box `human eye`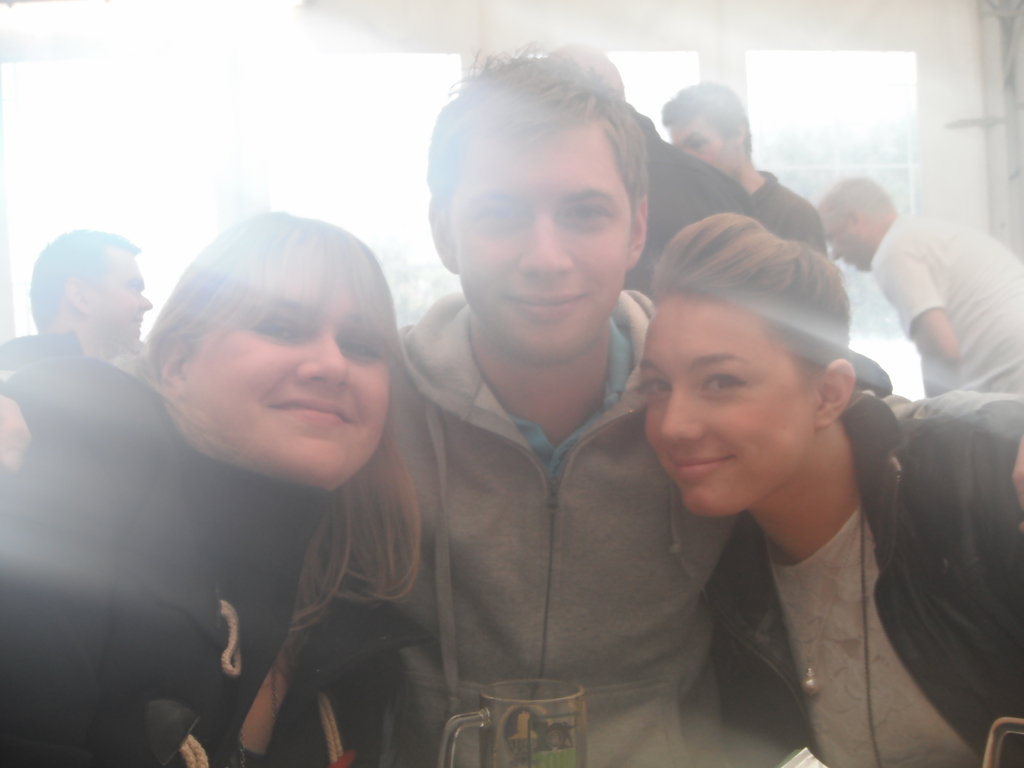
{"x1": 341, "y1": 333, "x2": 387, "y2": 366}
